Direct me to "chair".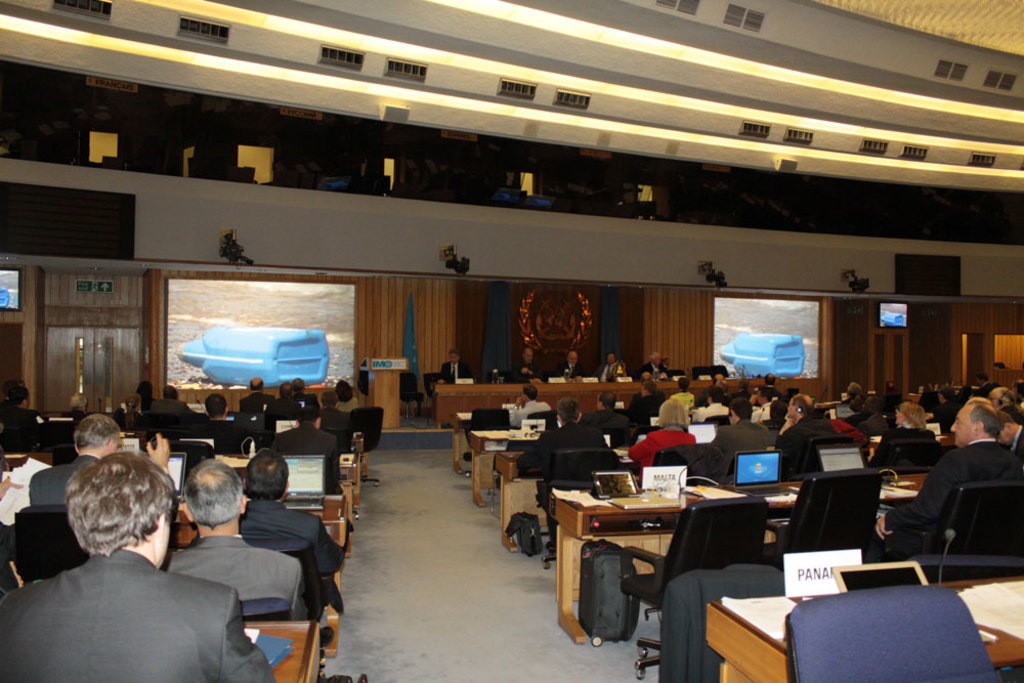
Direction: [894,480,1023,582].
